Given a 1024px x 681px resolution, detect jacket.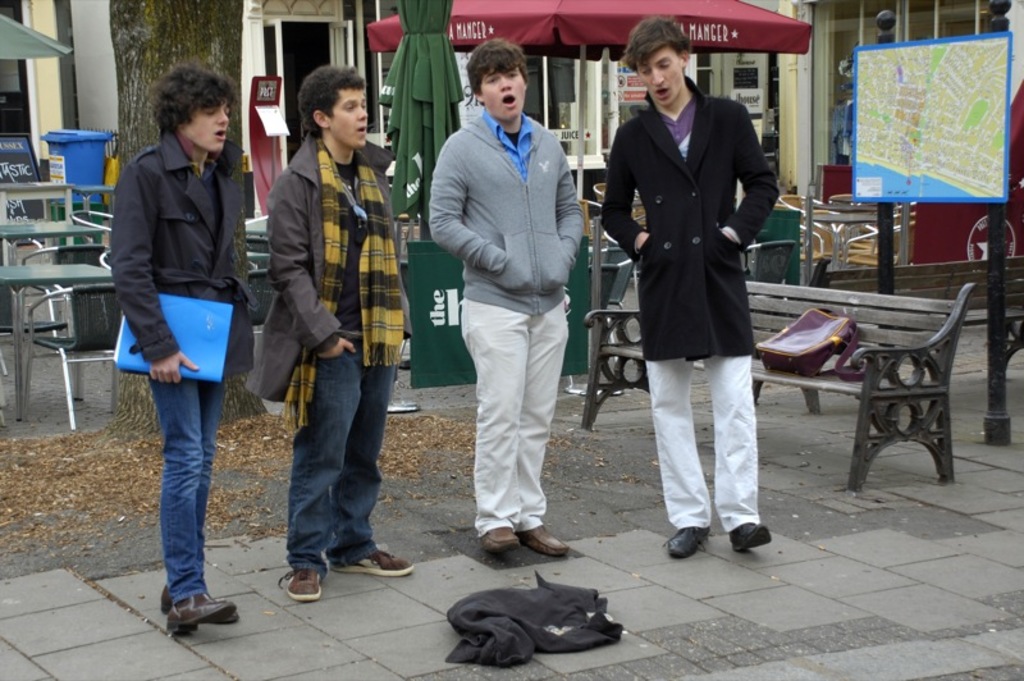
l=111, t=131, r=262, b=389.
